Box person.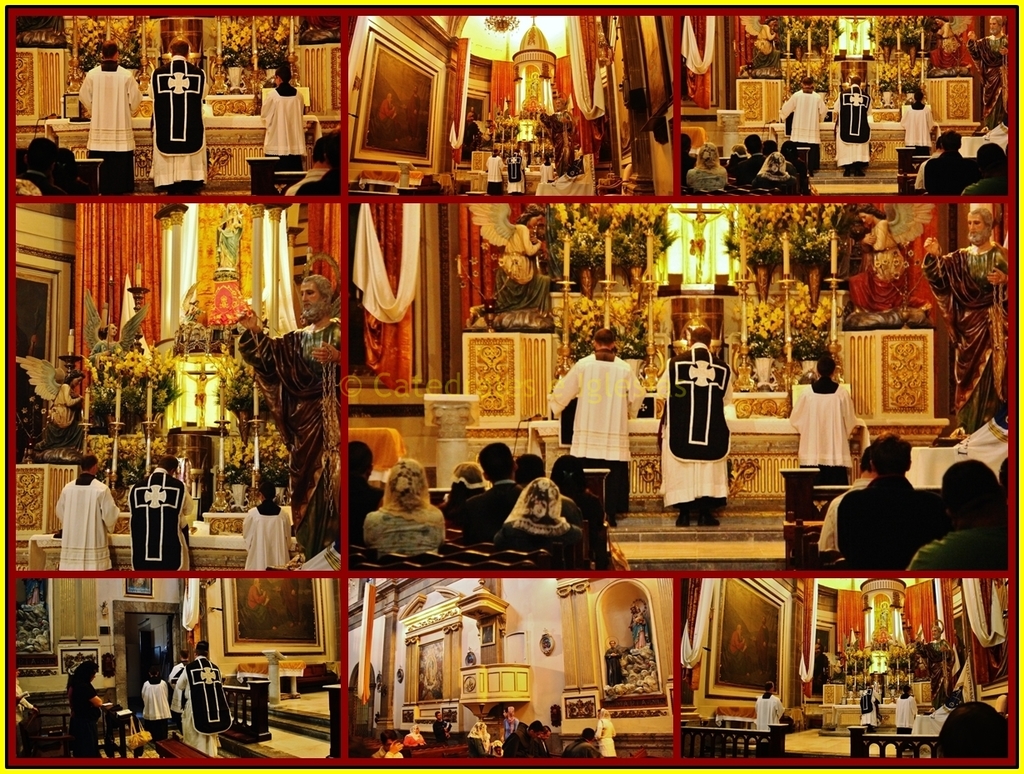
pyautogui.locateOnScreen(931, 18, 959, 71).
